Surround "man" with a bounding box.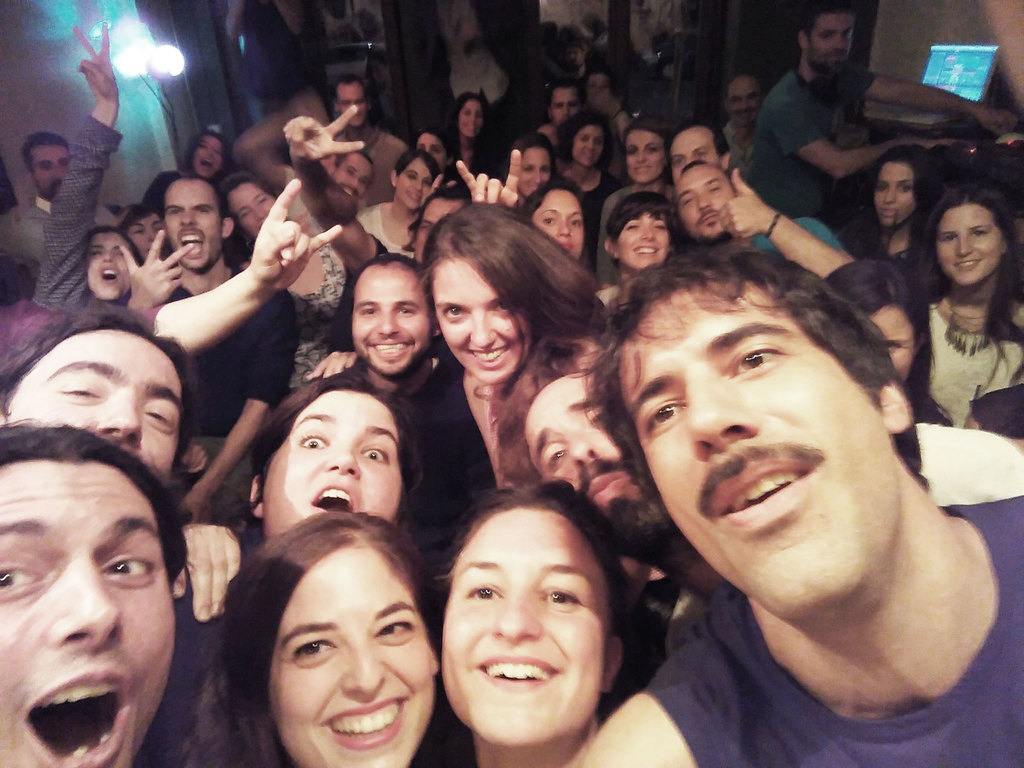
crop(655, 124, 732, 189).
